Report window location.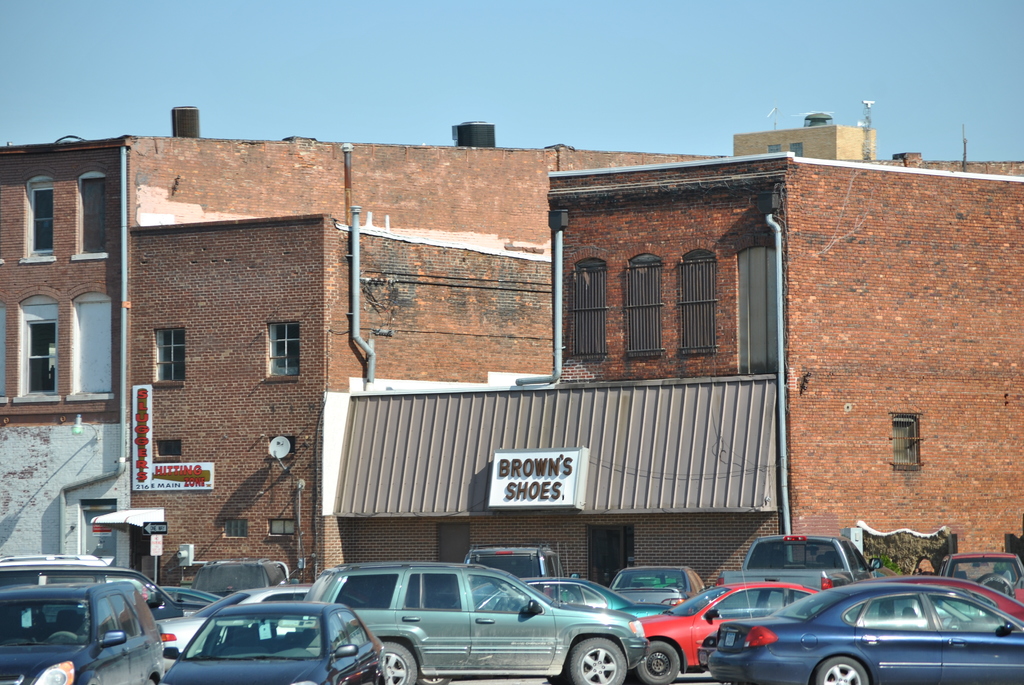
Report: locate(339, 611, 374, 646).
